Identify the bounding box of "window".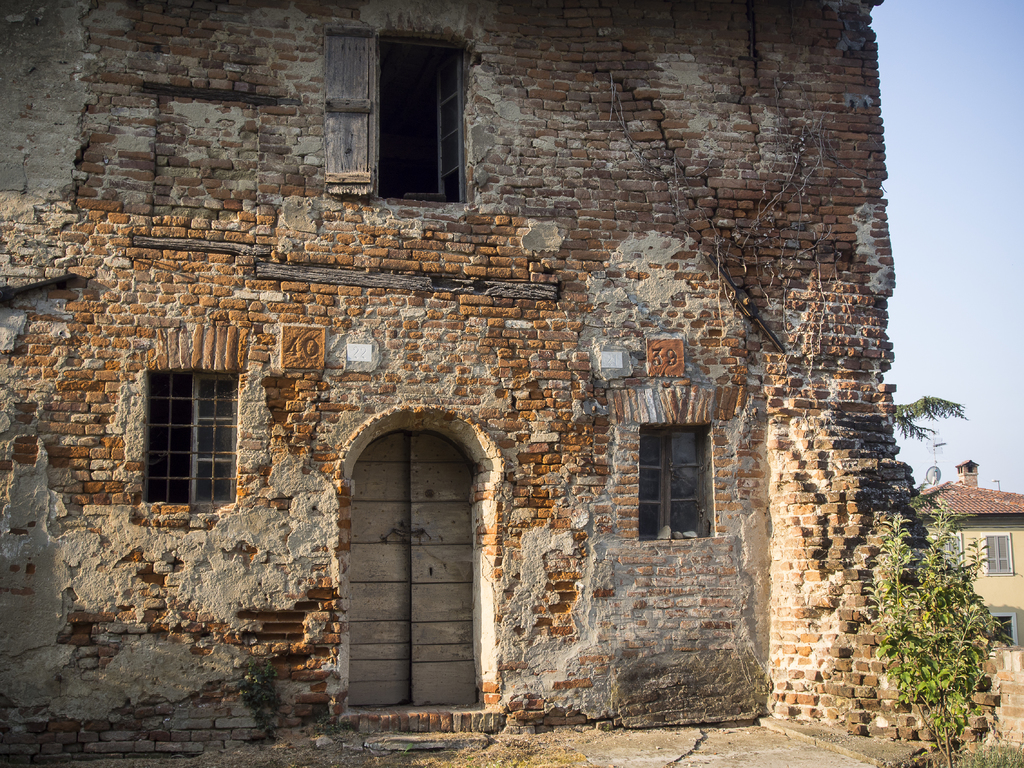
{"x1": 318, "y1": 24, "x2": 472, "y2": 217}.
